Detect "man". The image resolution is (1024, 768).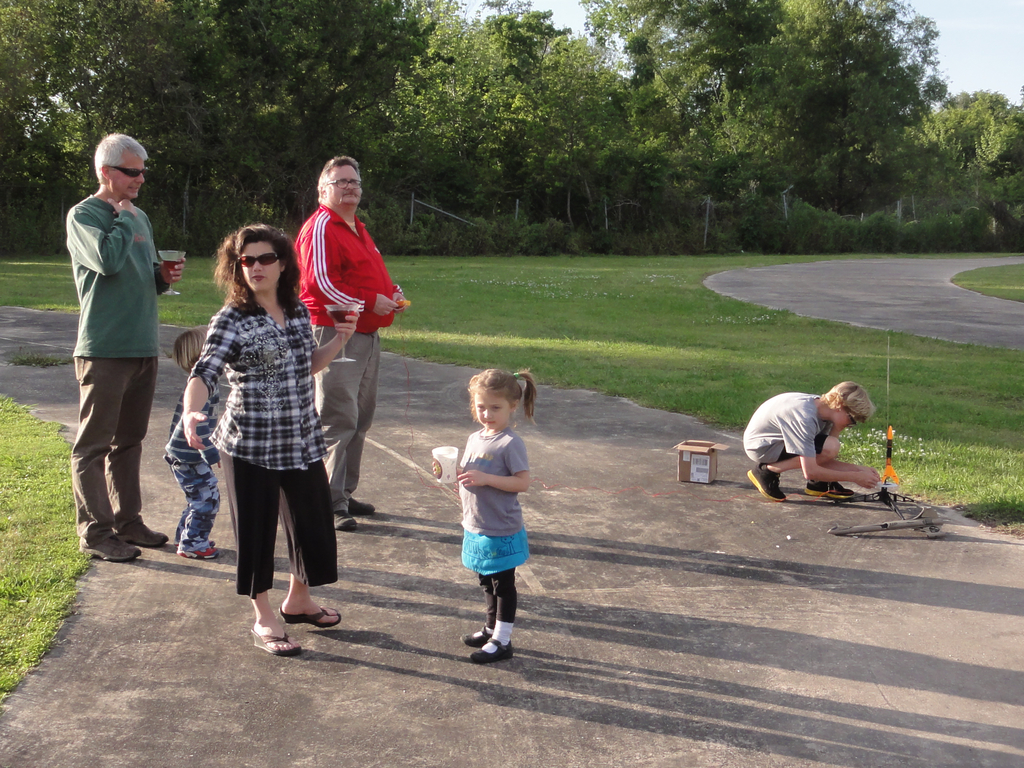
bbox=[285, 156, 407, 525].
